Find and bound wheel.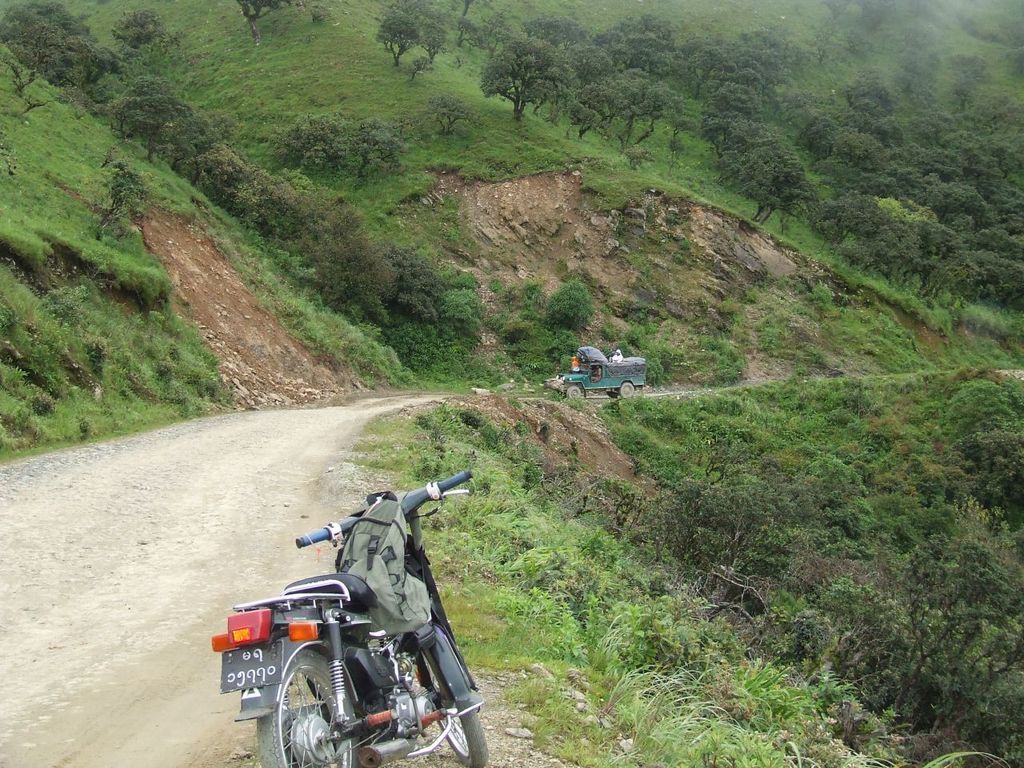
Bound: (left=257, top=649, right=361, bottom=767).
